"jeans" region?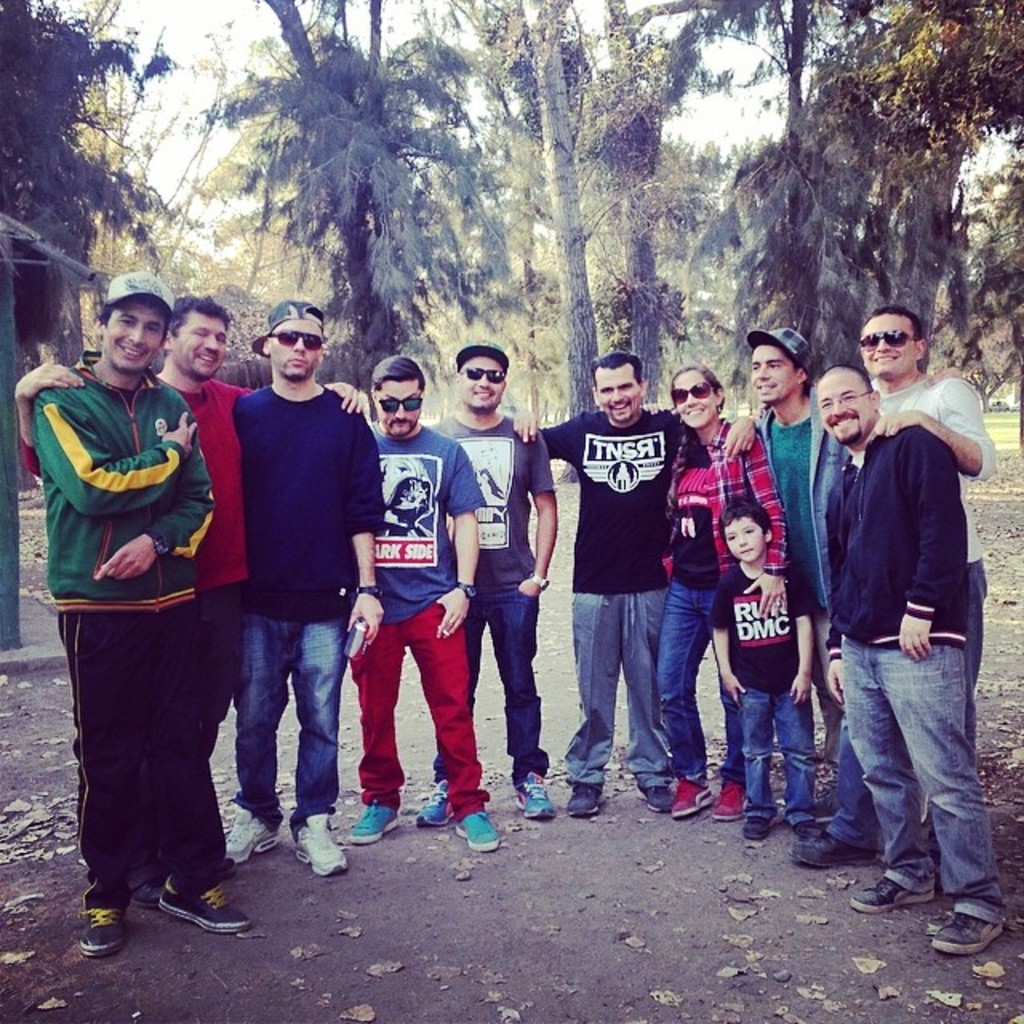
718/688/798/821
